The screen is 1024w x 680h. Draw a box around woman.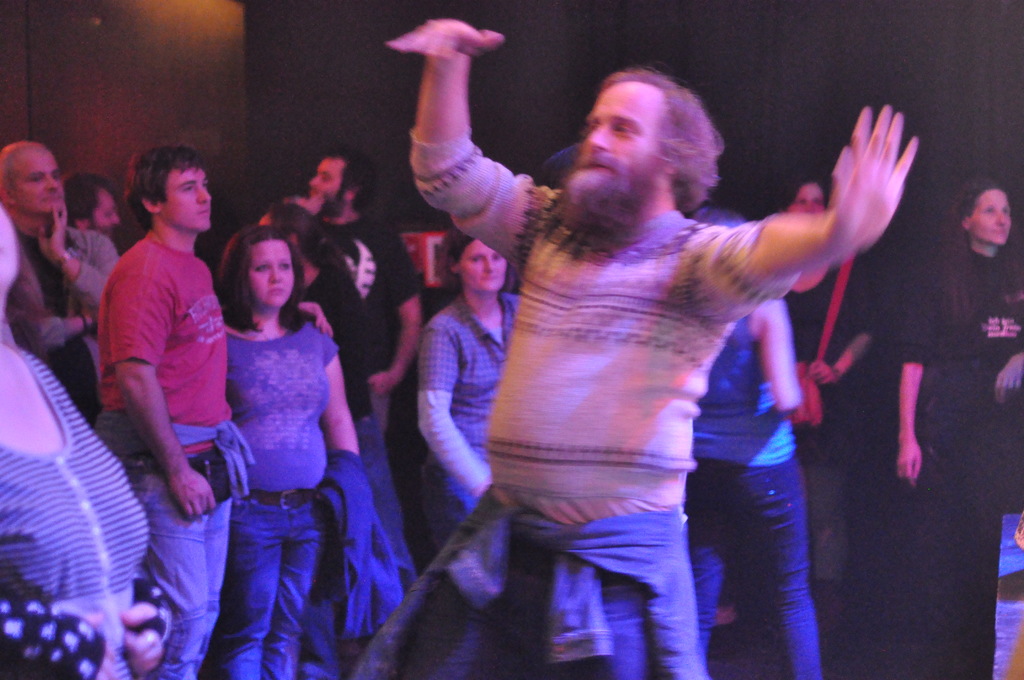
184/200/376/668.
